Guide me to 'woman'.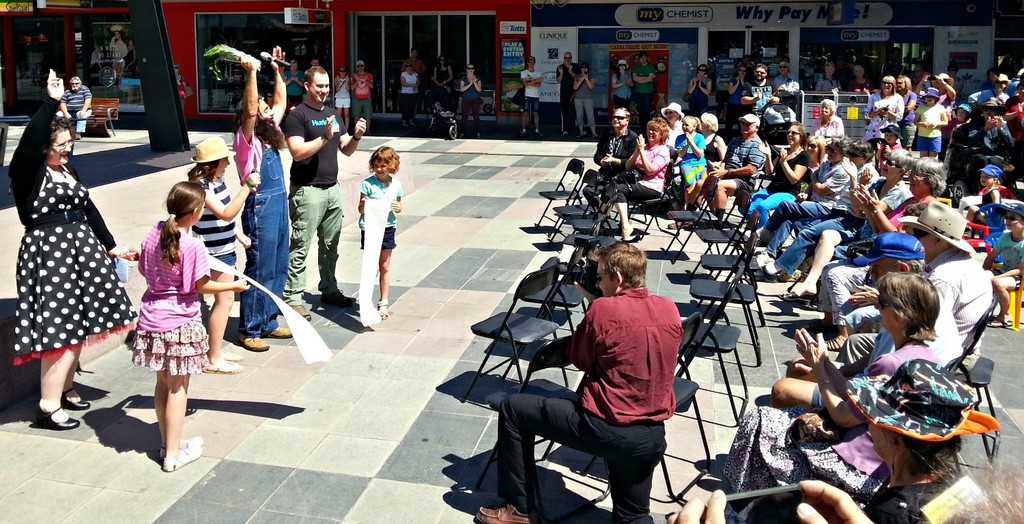
Guidance: {"x1": 787, "y1": 158, "x2": 956, "y2": 303}.
